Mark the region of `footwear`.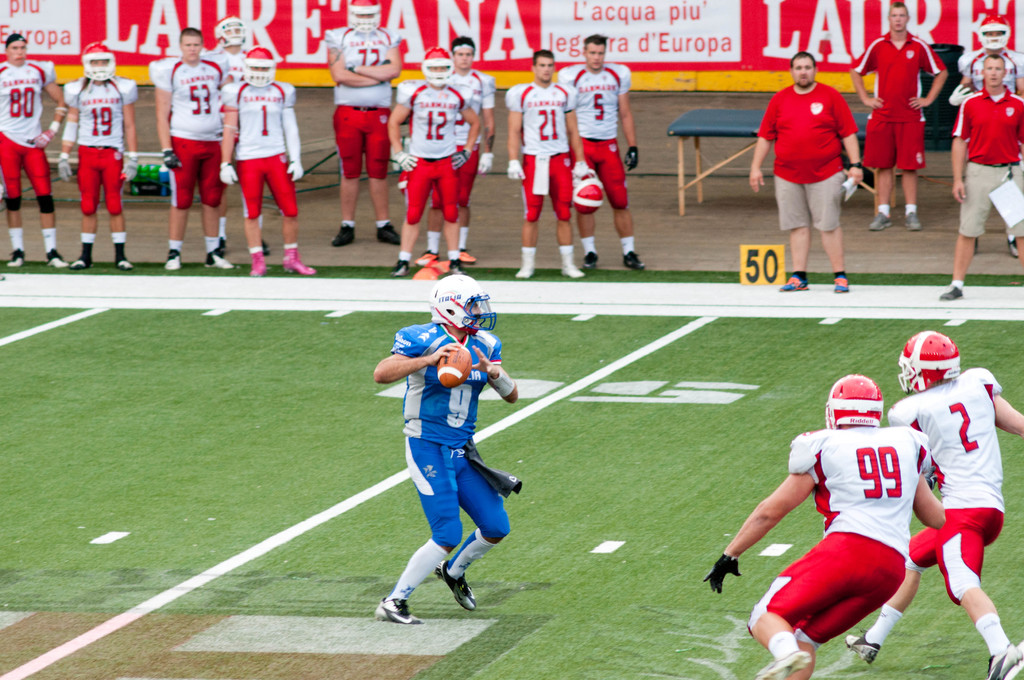
Region: [x1=844, y1=631, x2=877, y2=659].
